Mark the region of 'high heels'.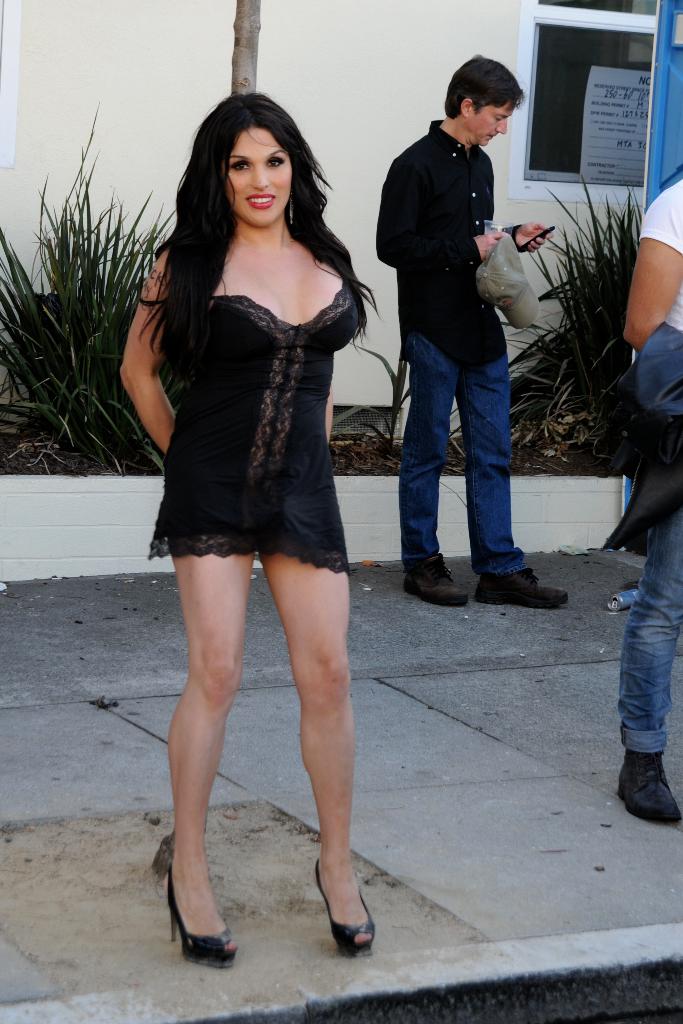
Region: 151, 824, 241, 971.
